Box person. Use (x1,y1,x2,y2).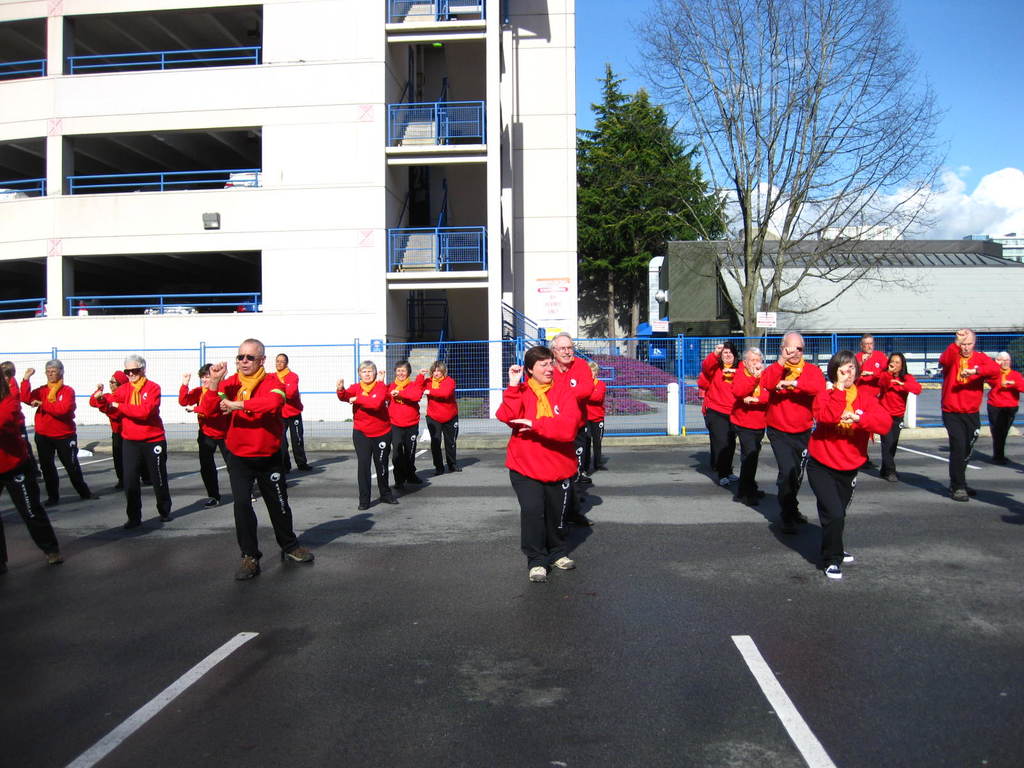
(336,359,399,512).
